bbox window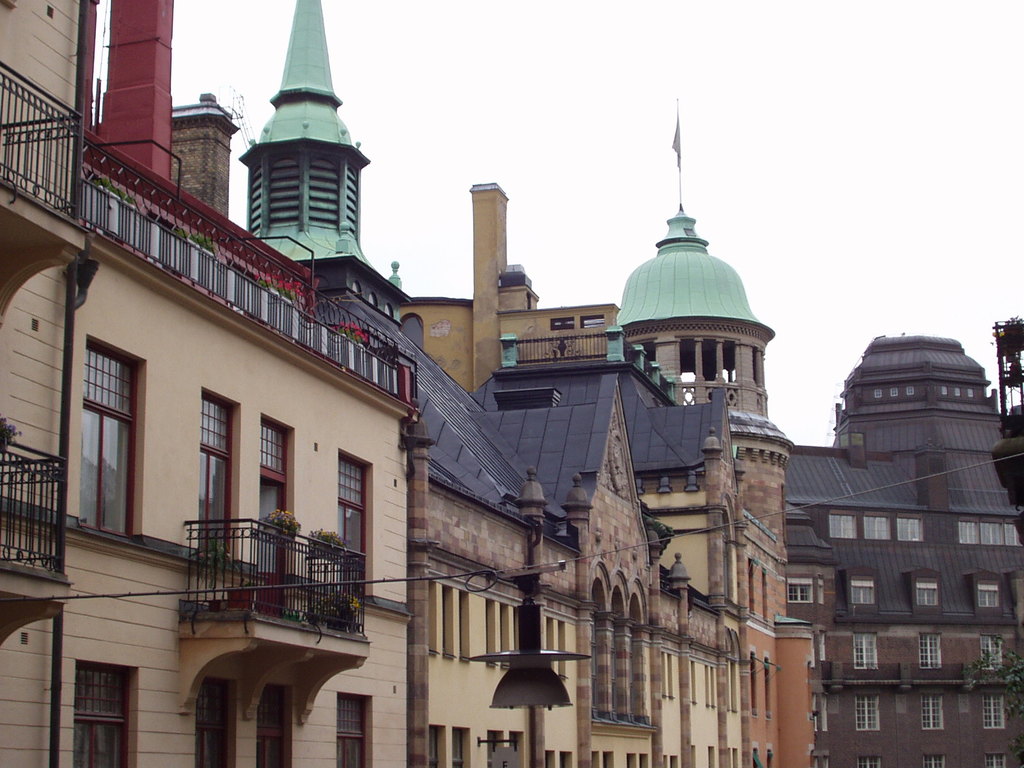
(left=856, top=755, right=884, bottom=767)
